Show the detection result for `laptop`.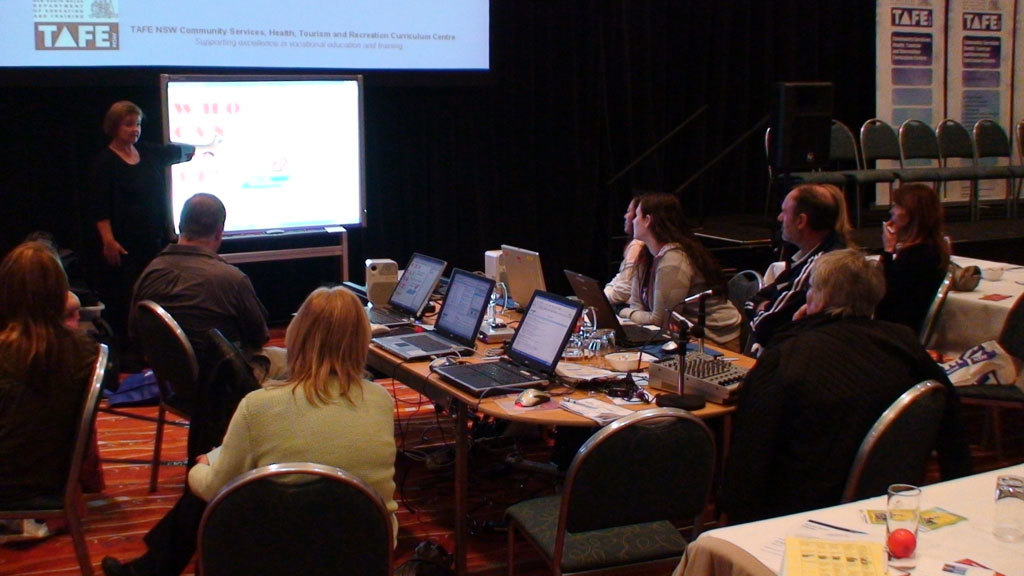
360 252 450 328.
